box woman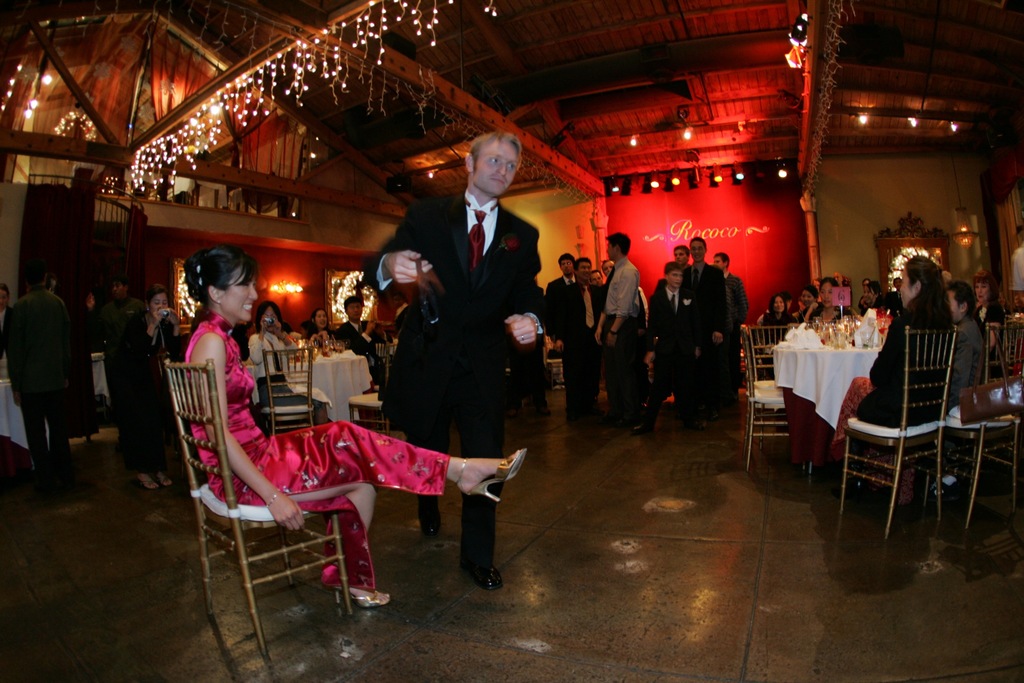
select_region(975, 263, 1004, 342)
